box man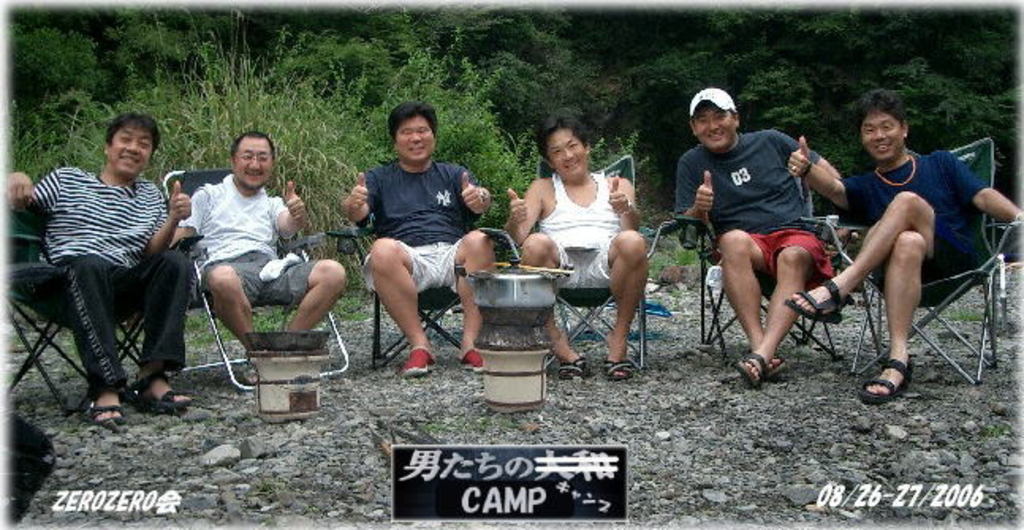
Rect(336, 100, 495, 377)
